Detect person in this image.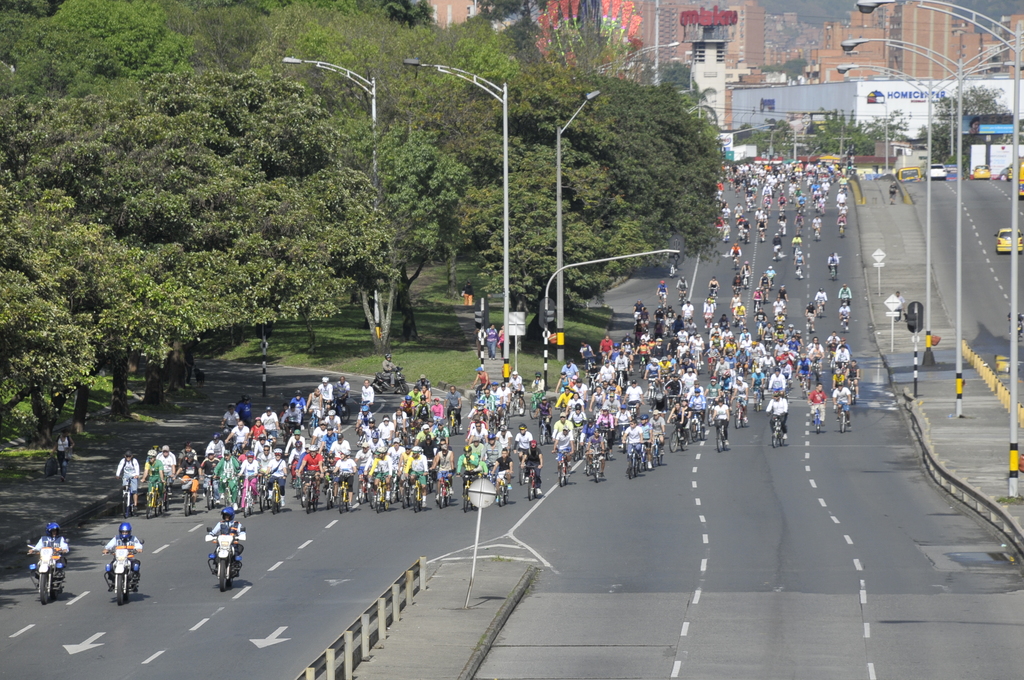
Detection: left=758, top=275, right=770, bottom=303.
